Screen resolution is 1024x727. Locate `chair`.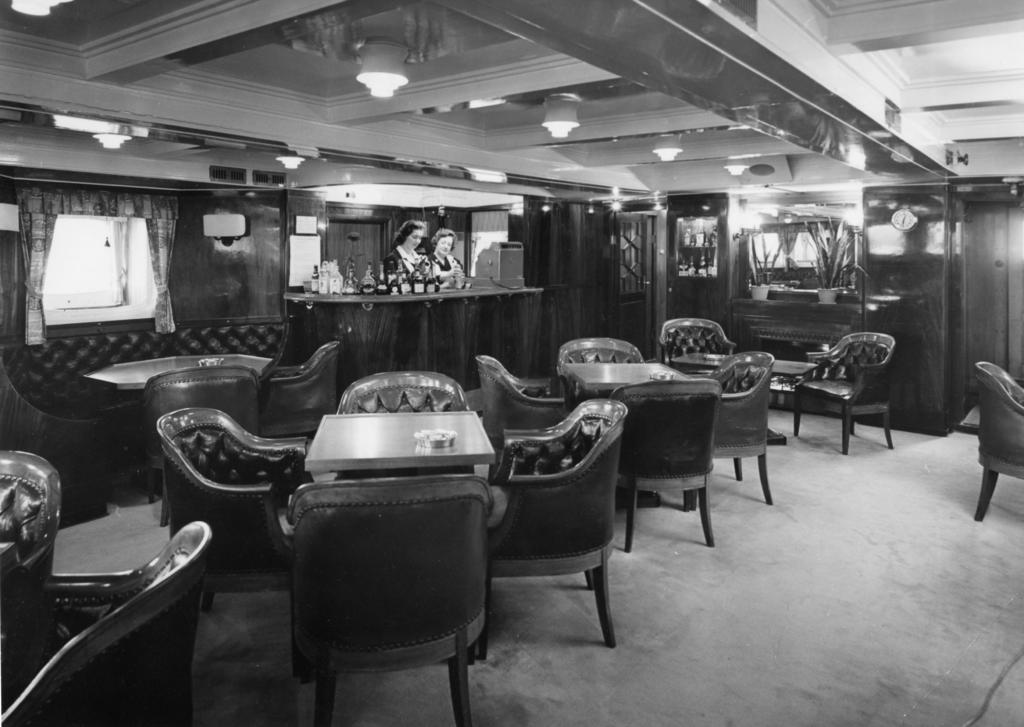
<box>659,320,730,366</box>.
